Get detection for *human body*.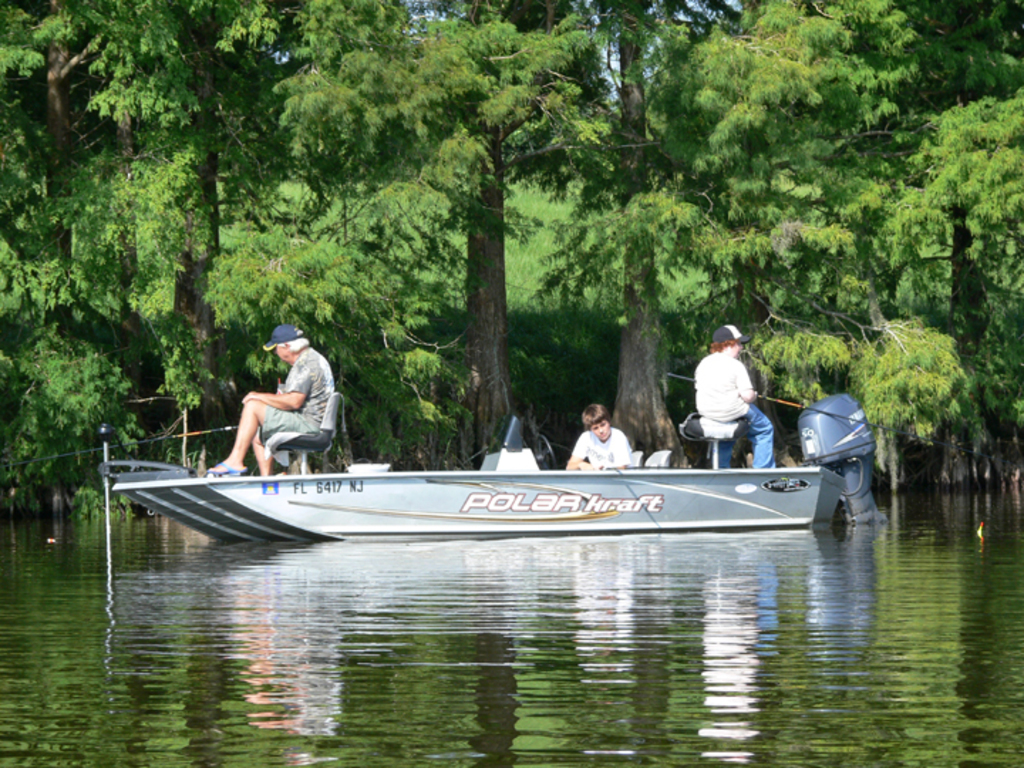
Detection: pyautogui.locateOnScreen(688, 333, 771, 459).
